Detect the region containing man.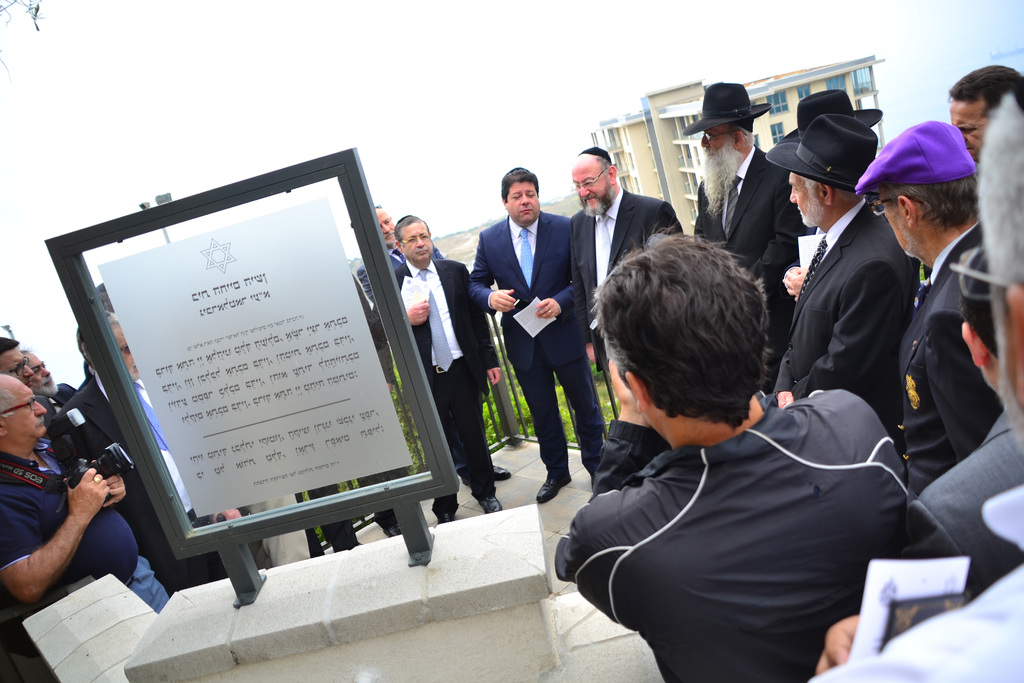
x1=570 y1=138 x2=690 y2=420.
